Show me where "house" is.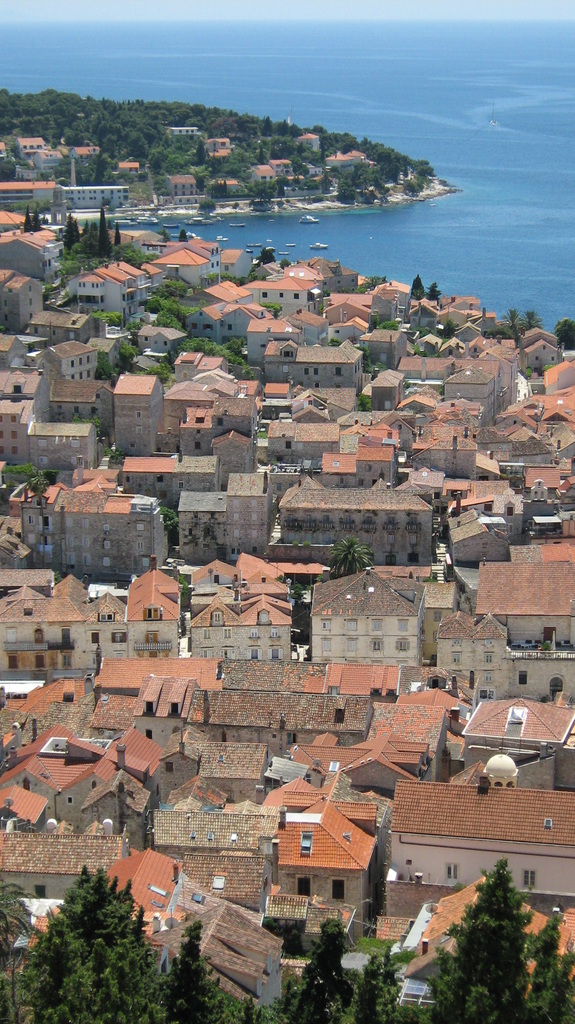
"house" is at Rect(522, 459, 558, 495).
